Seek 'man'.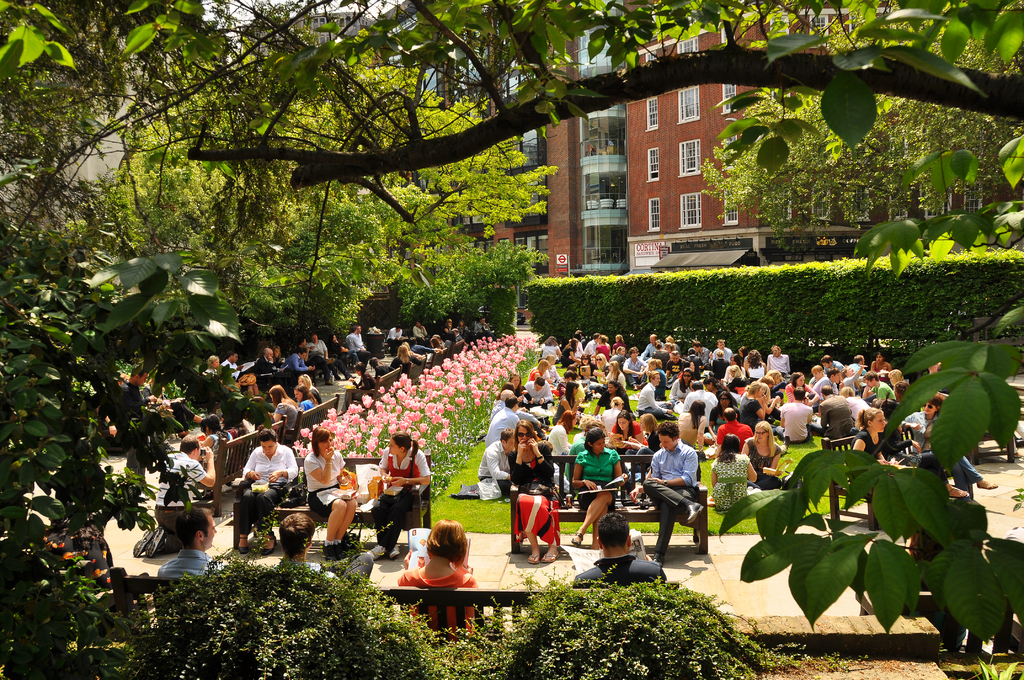
<region>161, 508, 220, 576</region>.
